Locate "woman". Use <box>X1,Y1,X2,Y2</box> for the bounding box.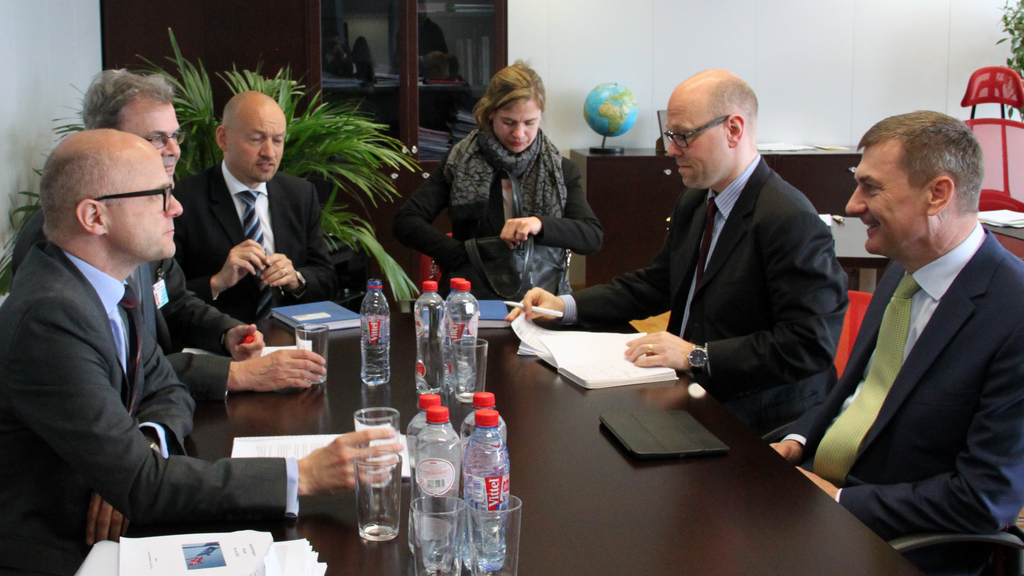
<box>401,56,598,321</box>.
